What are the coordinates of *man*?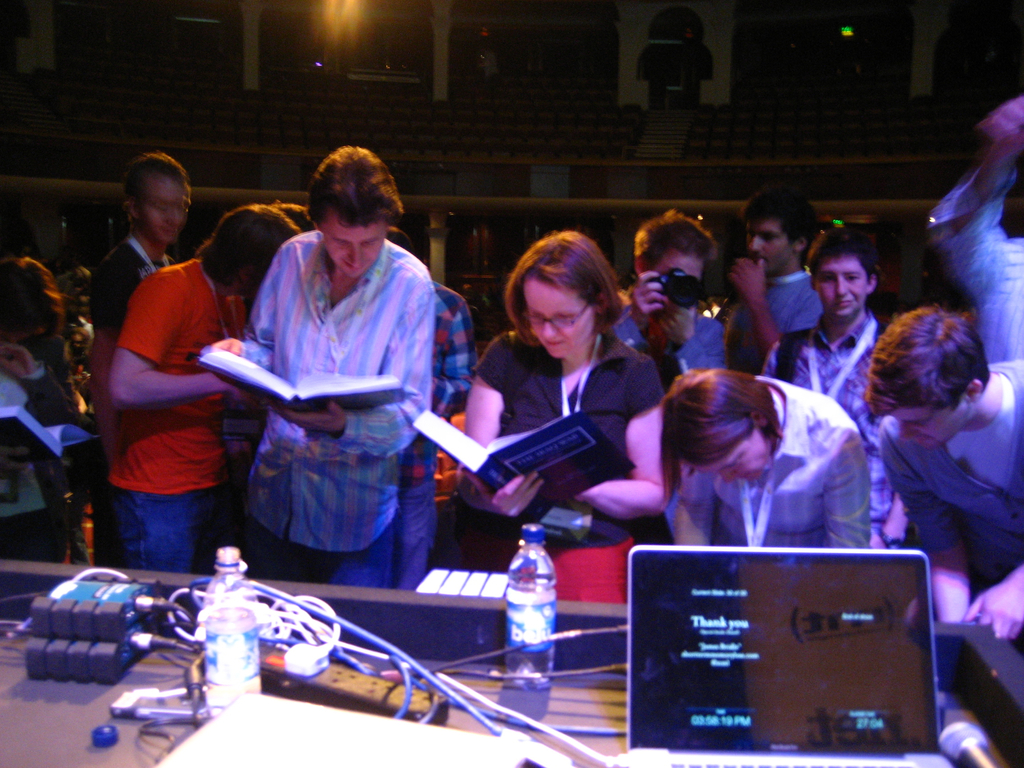
88, 150, 198, 566.
